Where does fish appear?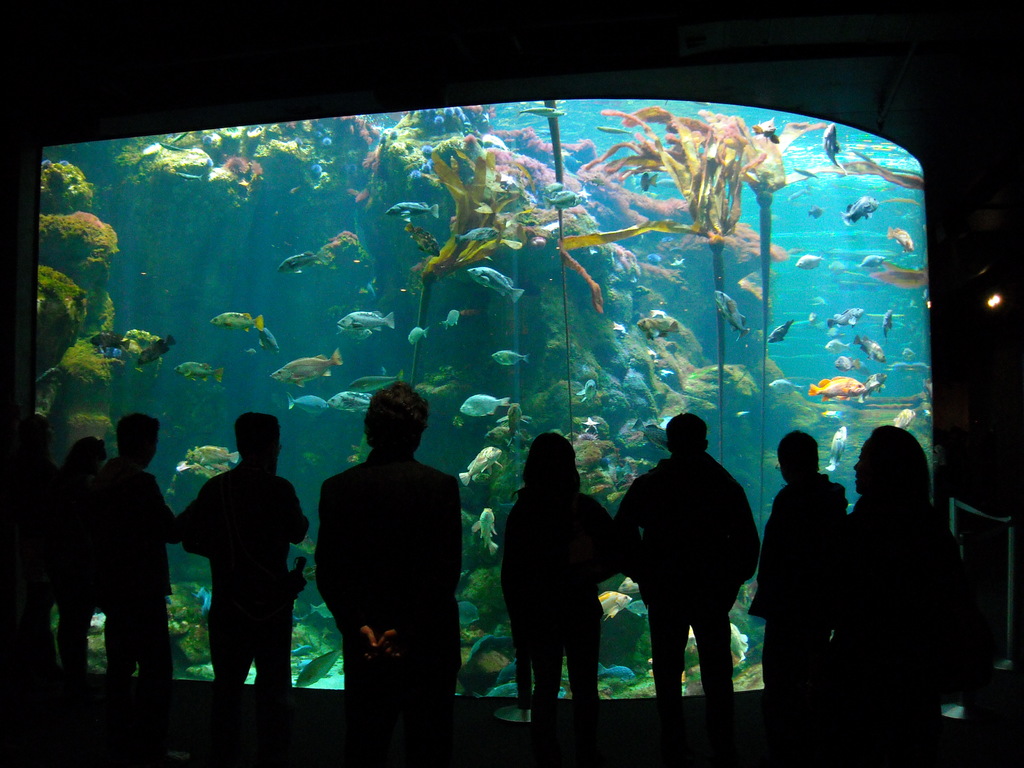
Appears at (833,353,857,373).
